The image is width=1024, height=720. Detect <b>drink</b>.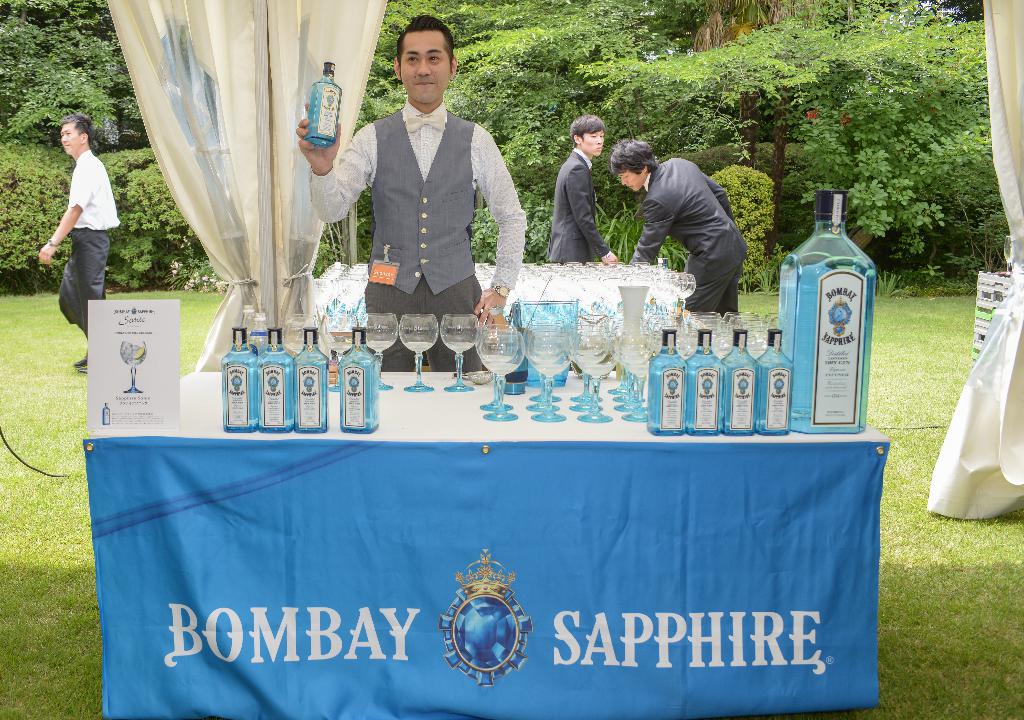
Detection: (x1=291, y1=334, x2=326, y2=440).
